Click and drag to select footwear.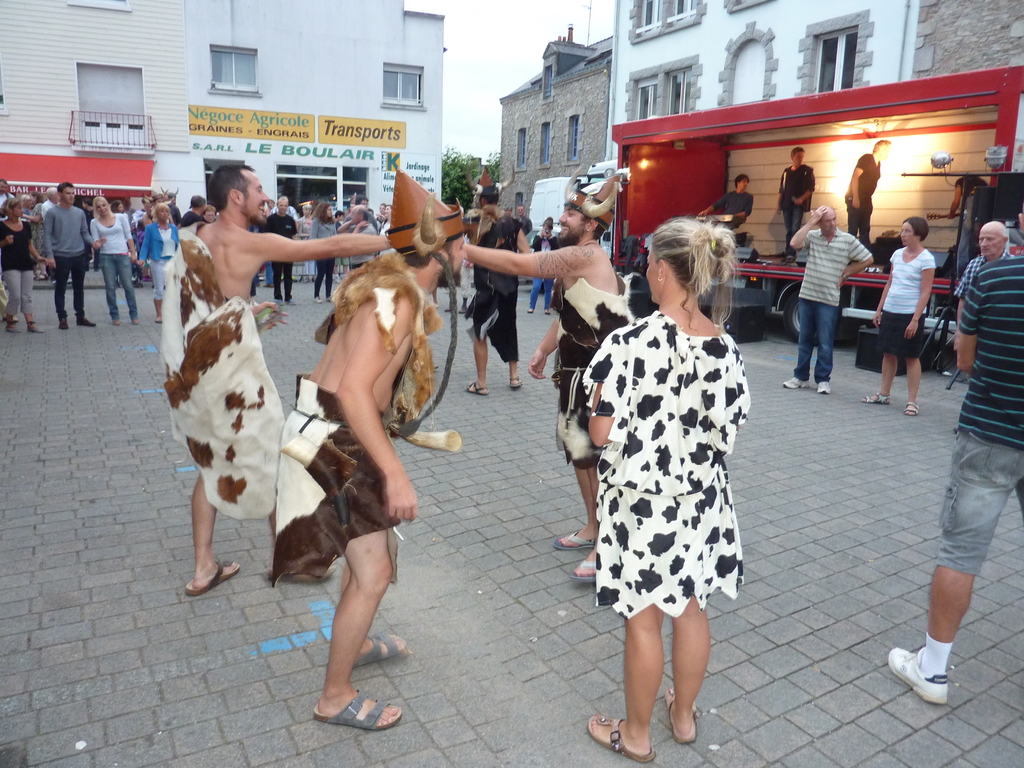
Selection: [left=779, top=378, right=806, bottom=392].
